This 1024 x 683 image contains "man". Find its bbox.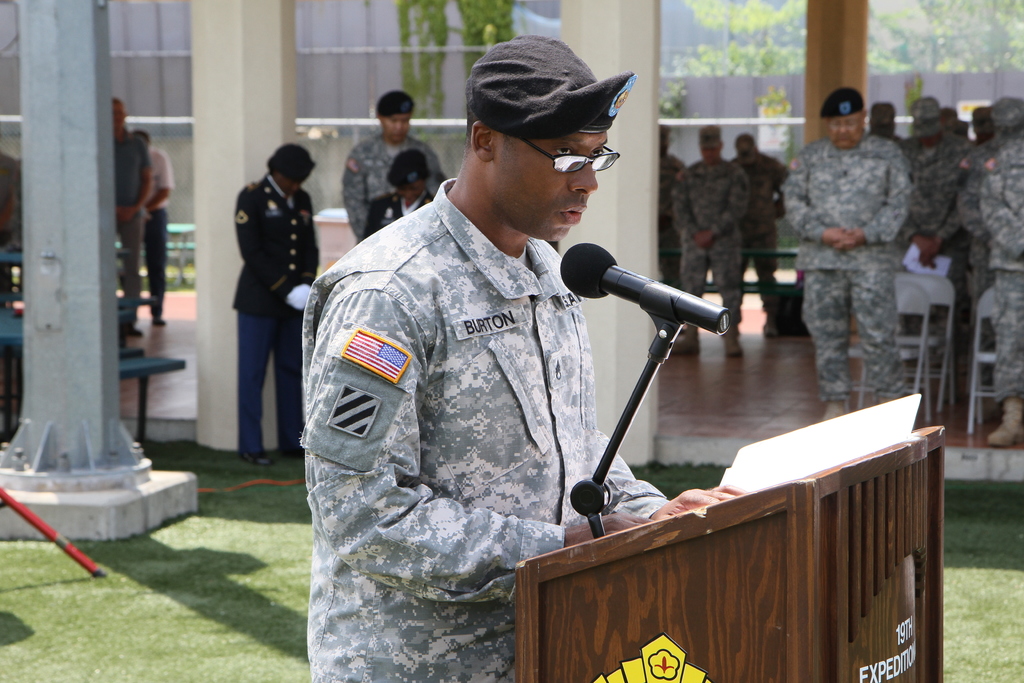
bbox=(339, 89, 447, 247).
